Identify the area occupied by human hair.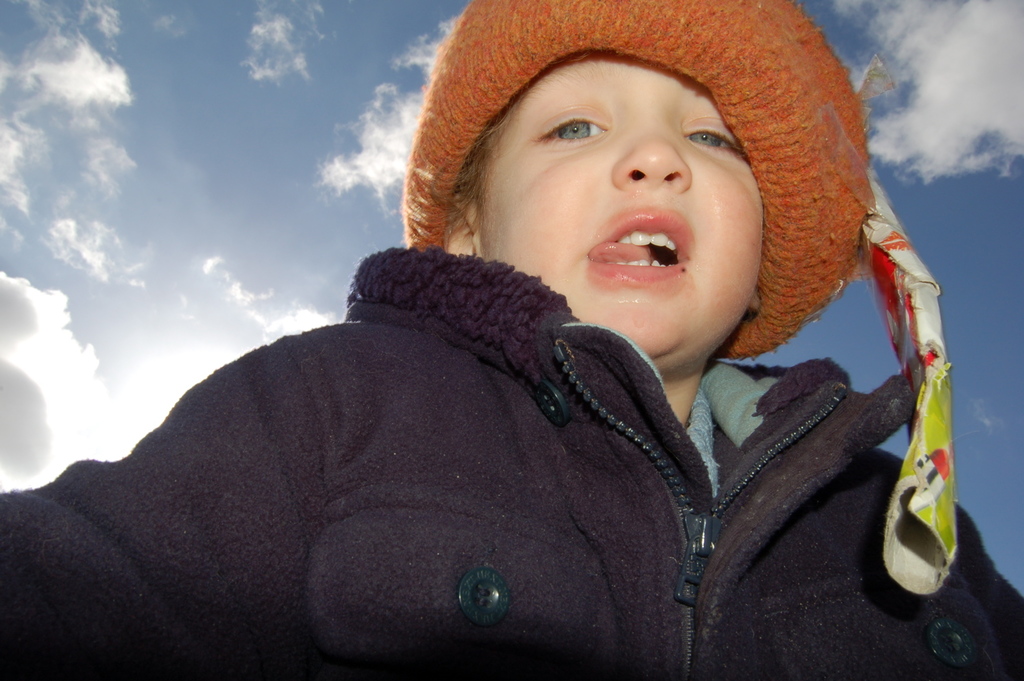
Area: region(440, 51, 587, 242).
